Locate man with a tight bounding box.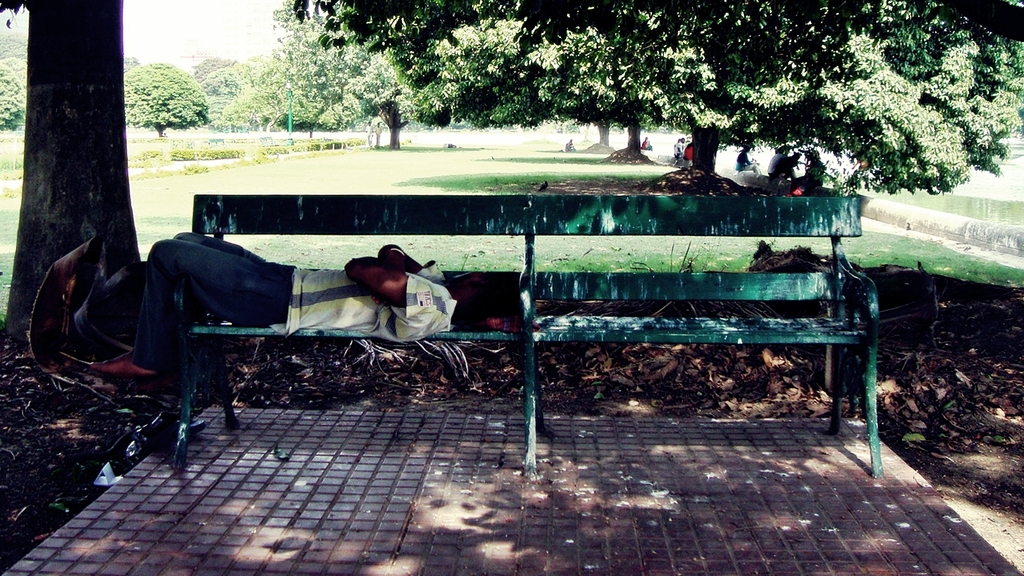
<region>365, 119, 374, 149</region>.
